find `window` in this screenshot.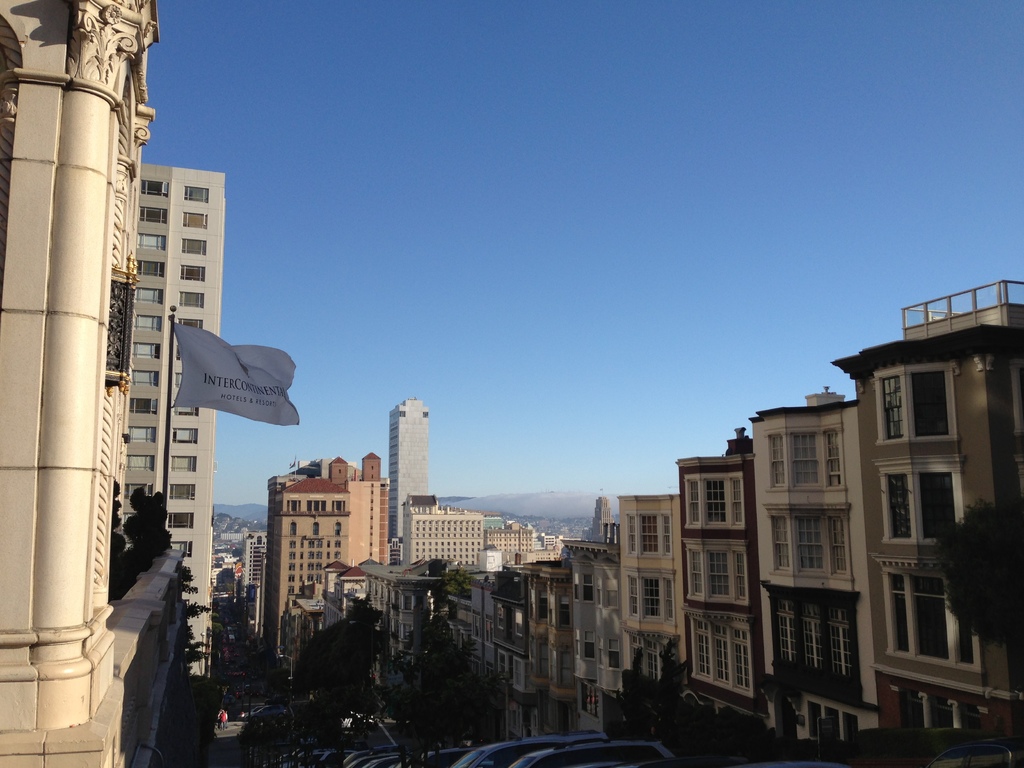
The bounding box for `window` is region(876, 555, 991, 674).
